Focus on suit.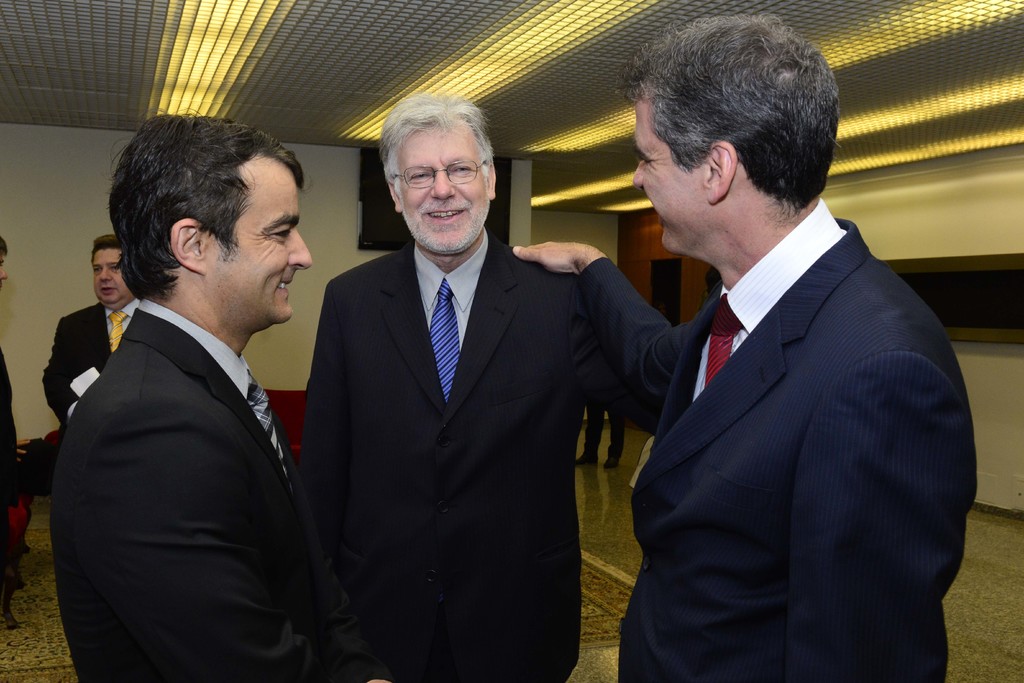
Focused at bbox=(582, 258, 979, 682).
